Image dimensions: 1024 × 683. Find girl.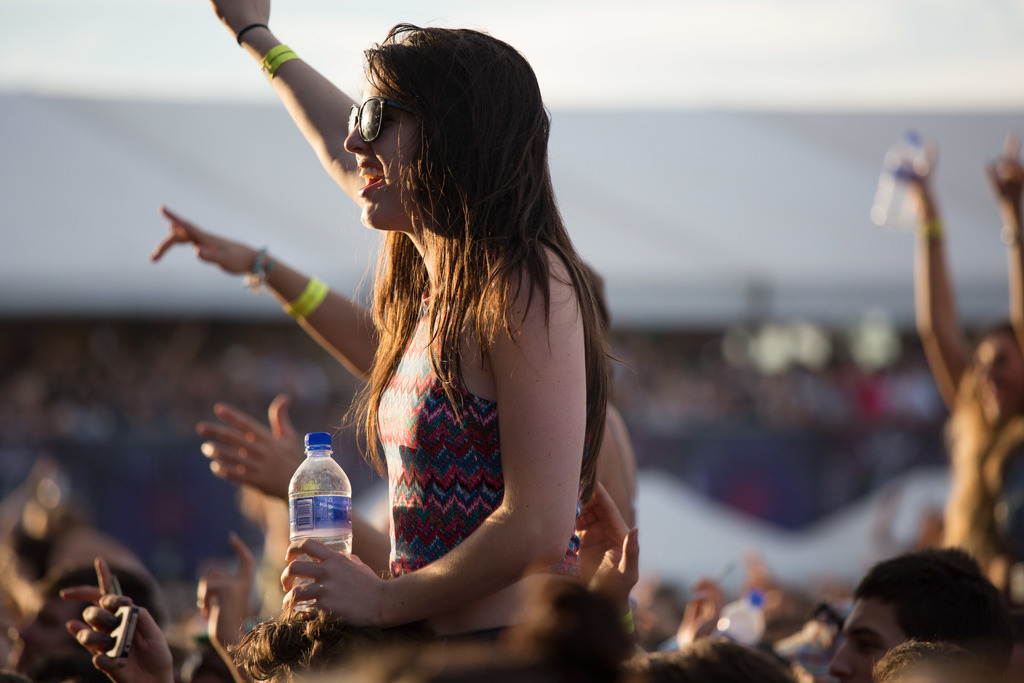
{"x1": 895, "y1": 131, "x2": 1023, "y2": 611}.
